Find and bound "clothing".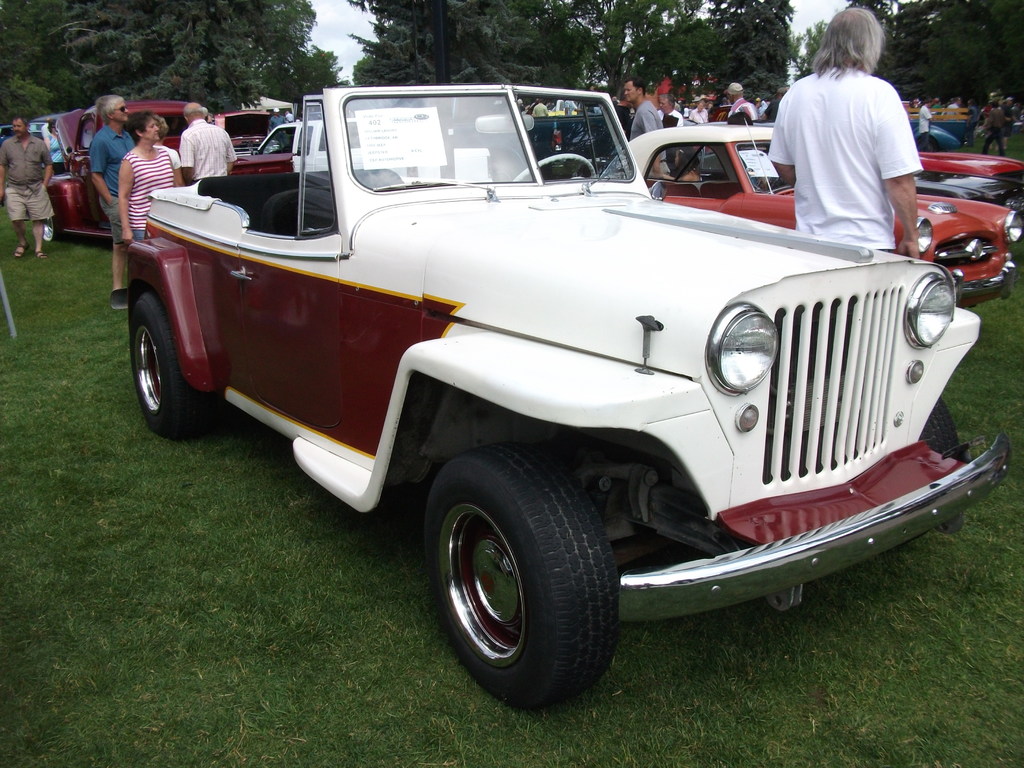
Bound: 0, 134, 54, 221.
